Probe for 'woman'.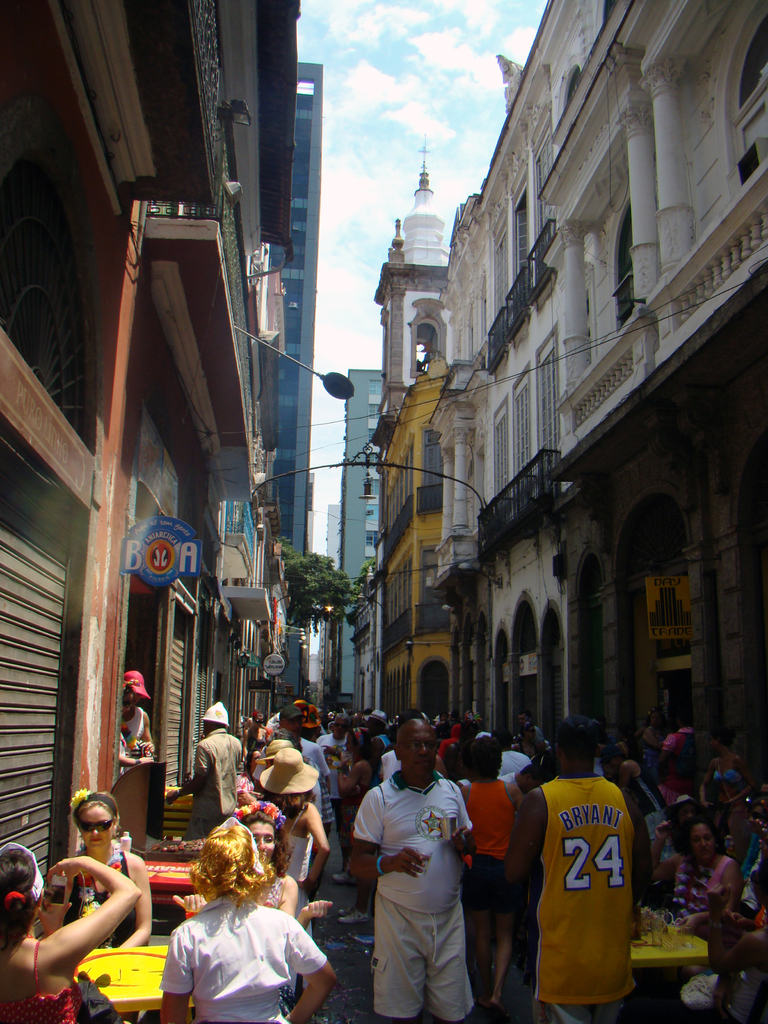
Probe result: x1=63, y1=788, x2=150, y2=946.
